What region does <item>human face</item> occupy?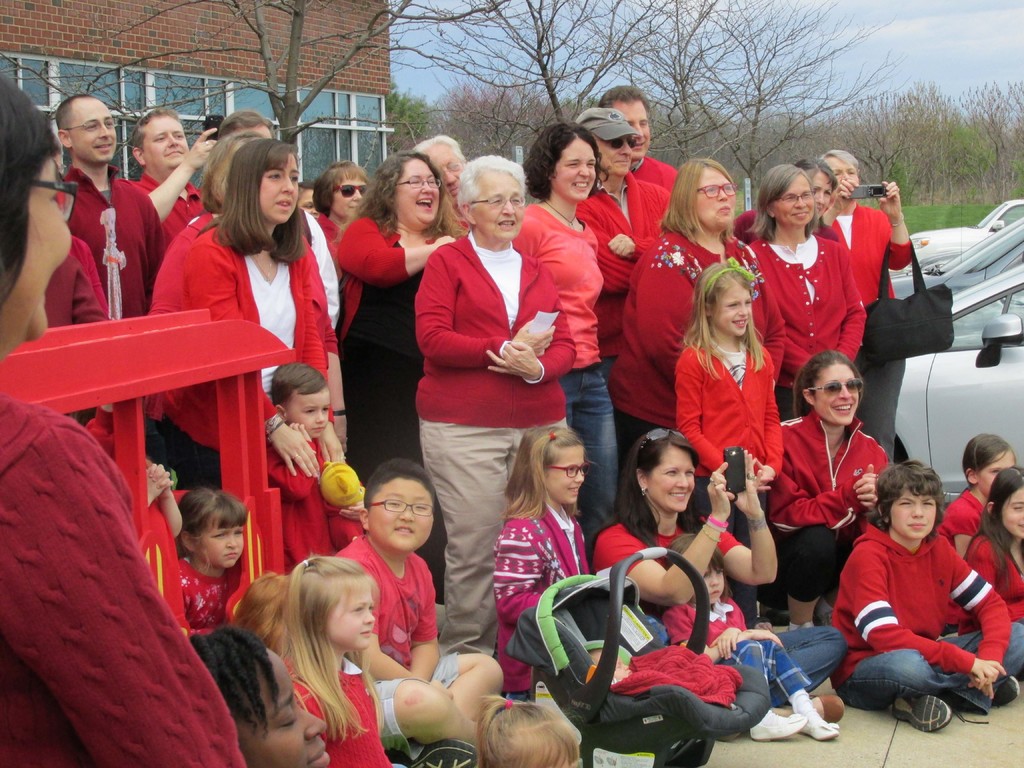
bbox(828, 158, 858, 186).
